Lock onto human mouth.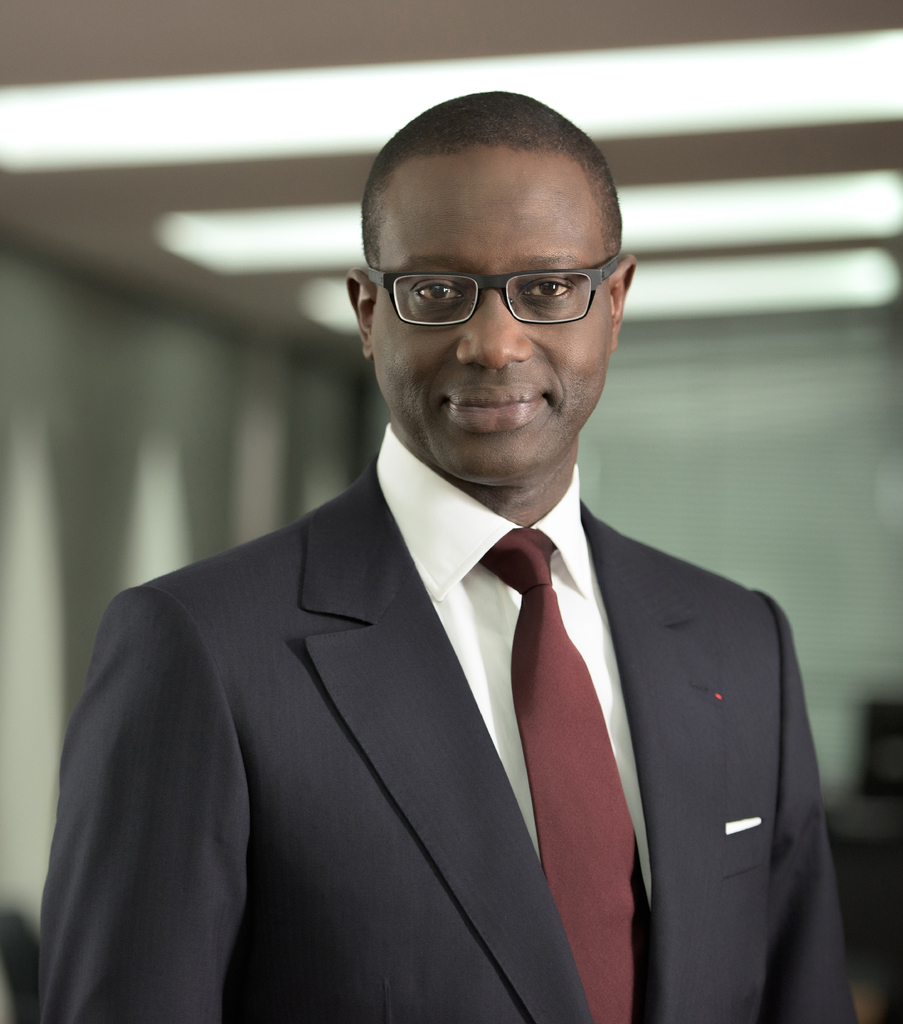
Locked: 441,381,549,436.
